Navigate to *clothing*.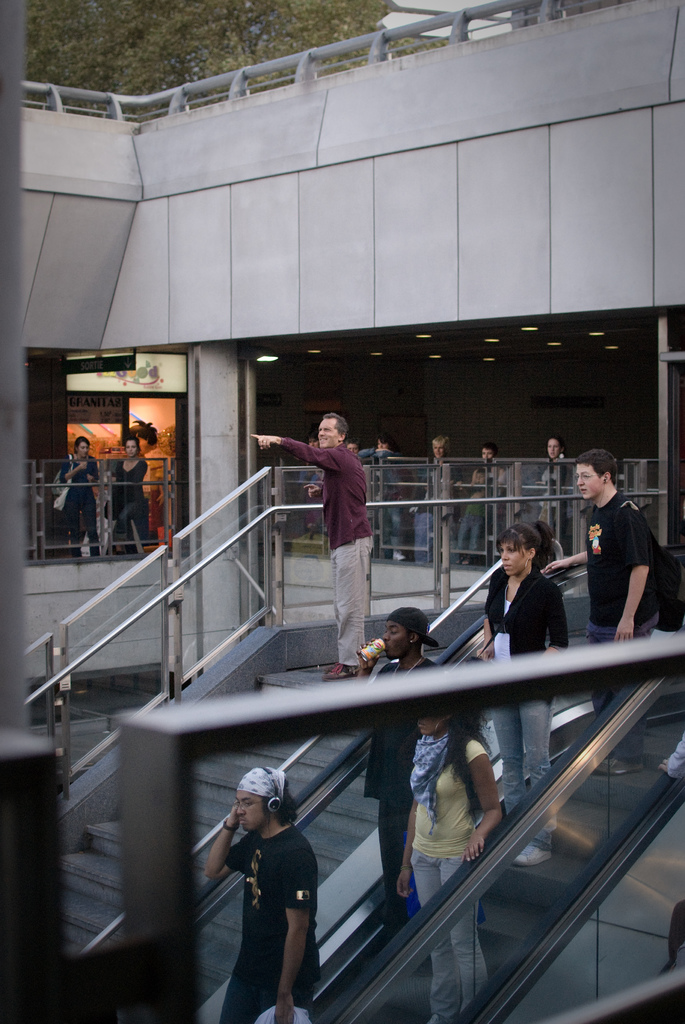
Navigation target: {"x1": 274, "y1": 438, "x2": 374, "y2": 681}.
